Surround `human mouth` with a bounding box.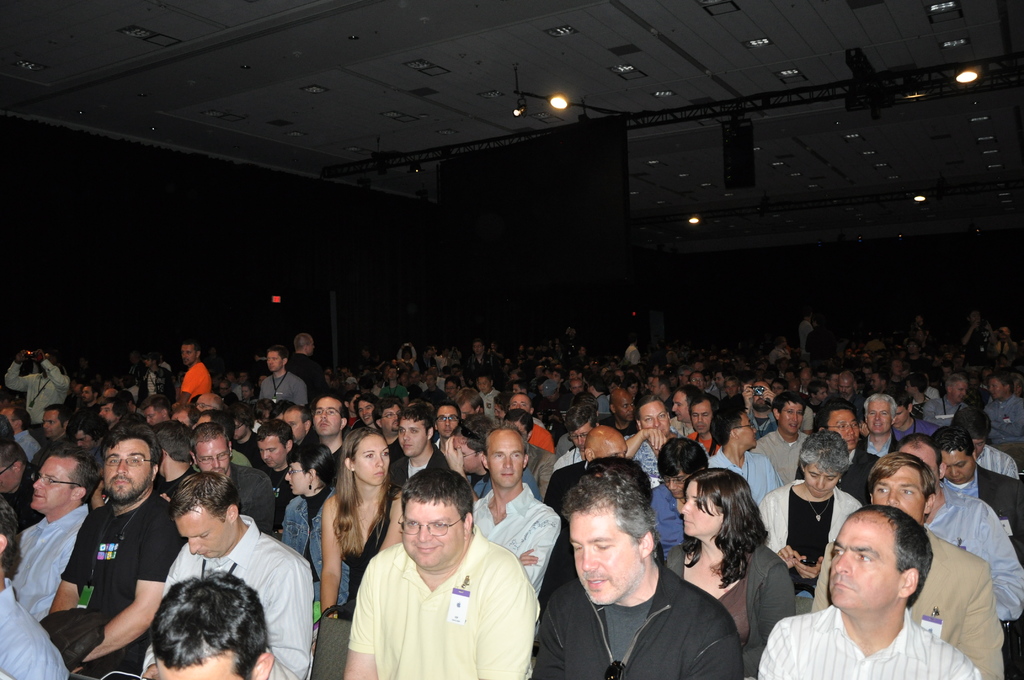
[318, 421, 331, 429].
